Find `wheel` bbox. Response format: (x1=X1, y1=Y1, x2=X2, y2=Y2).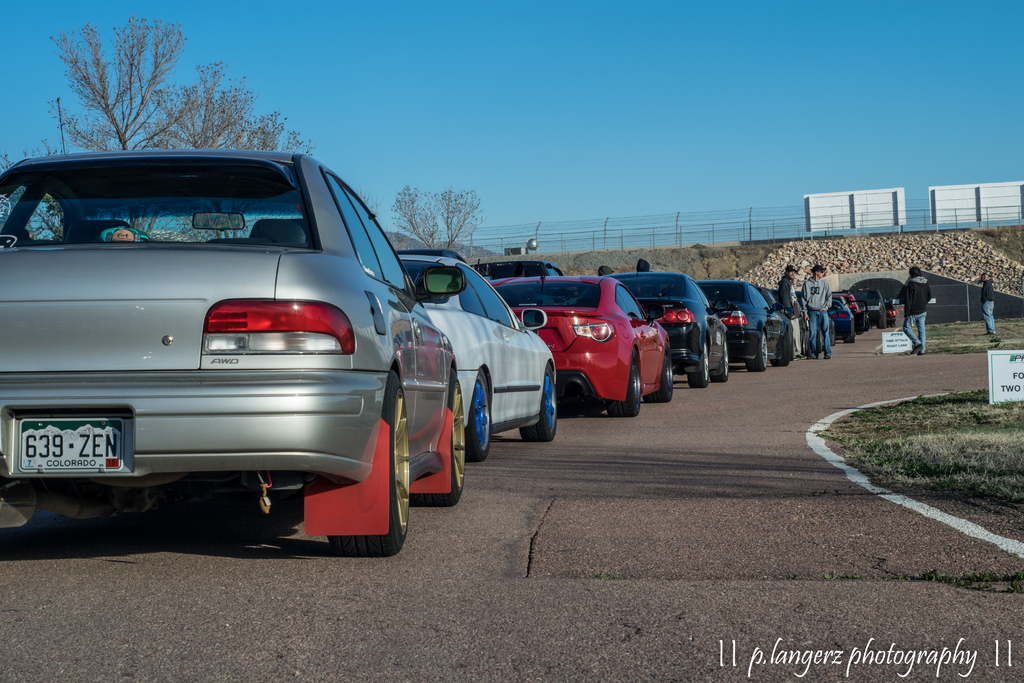
(x1=807, y1=342, x2=811, y2=356).
